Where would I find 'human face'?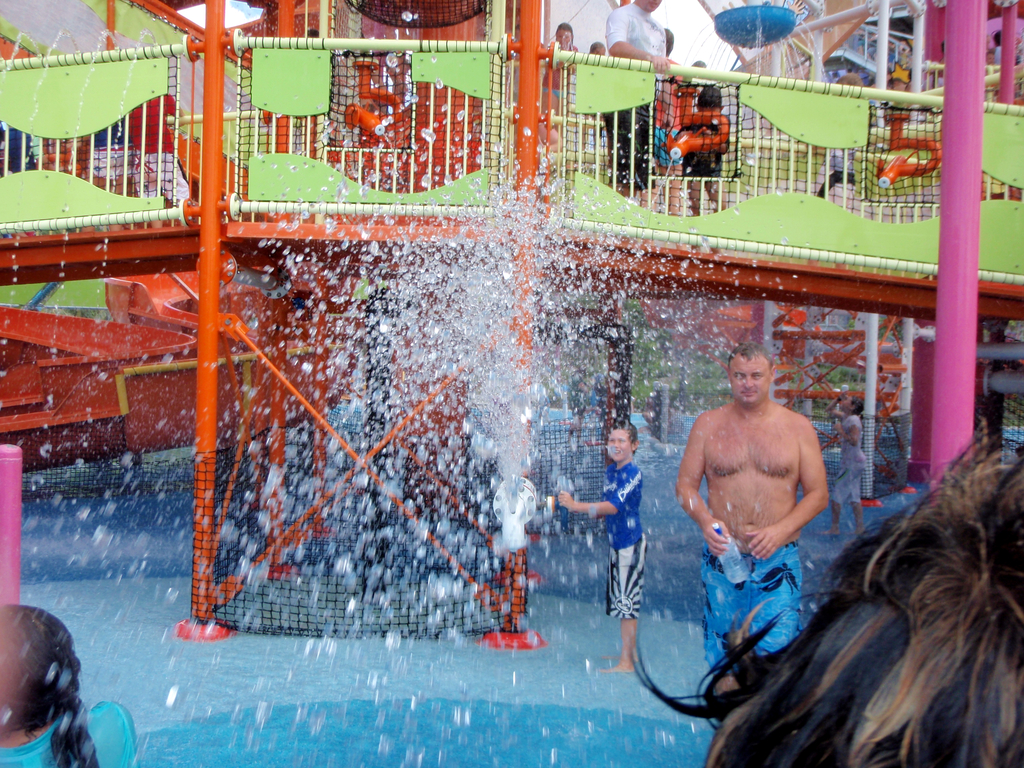
At box(605, 422, 630, 463).
